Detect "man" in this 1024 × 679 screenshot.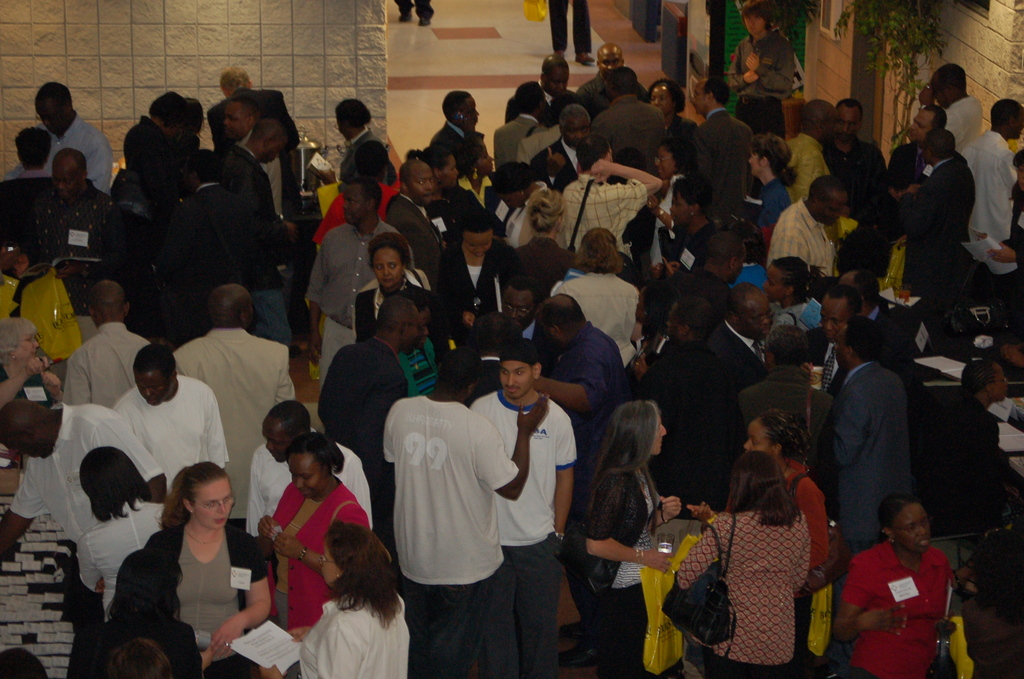
Detection: crop(557, 133, 664, 265).
